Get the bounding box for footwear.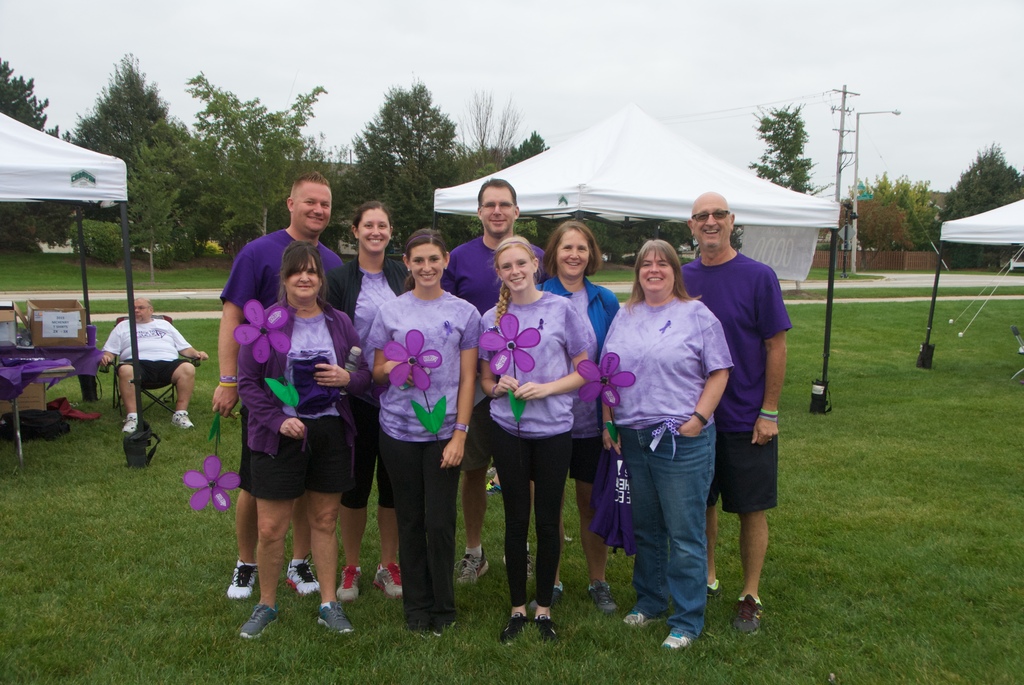
l=335, t=568, r=354, b=598.
